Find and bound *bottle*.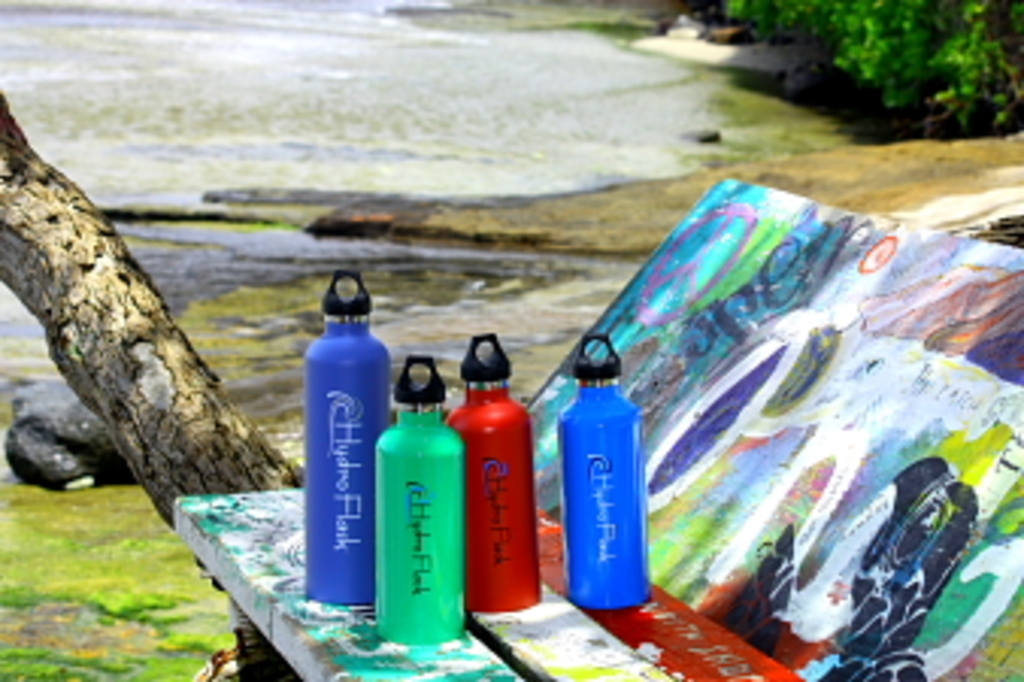
Bound: left=445, top=318, right=542, bottom=609.
